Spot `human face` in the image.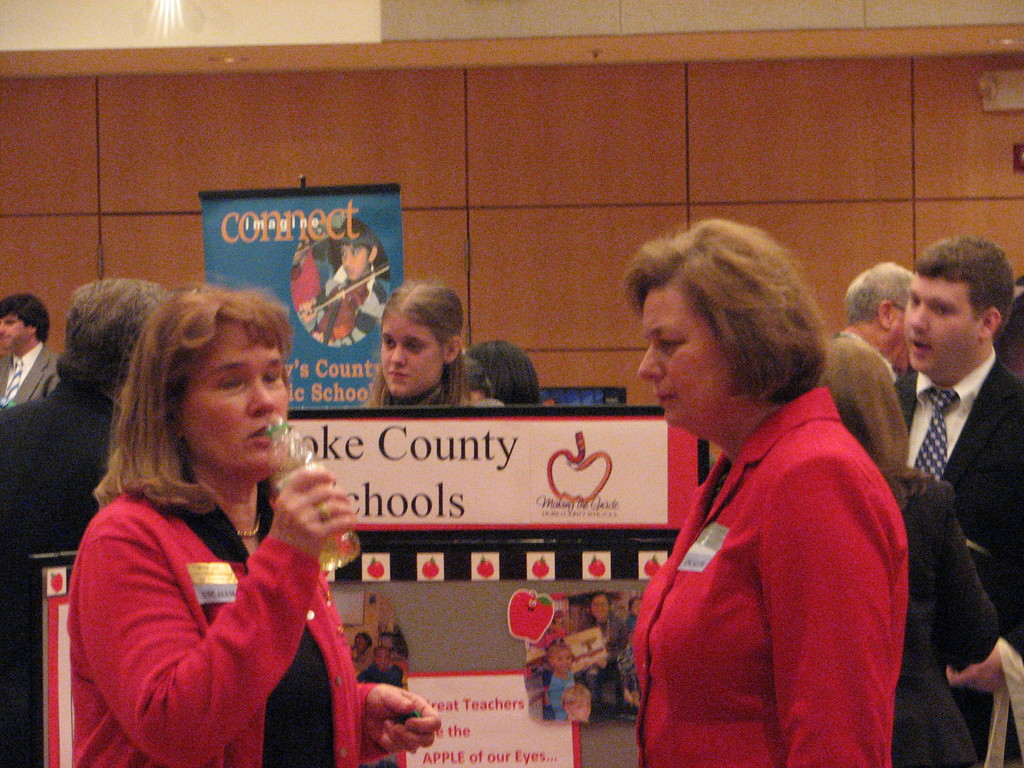
`human face` found at locate(569, 689, 594, 725).
